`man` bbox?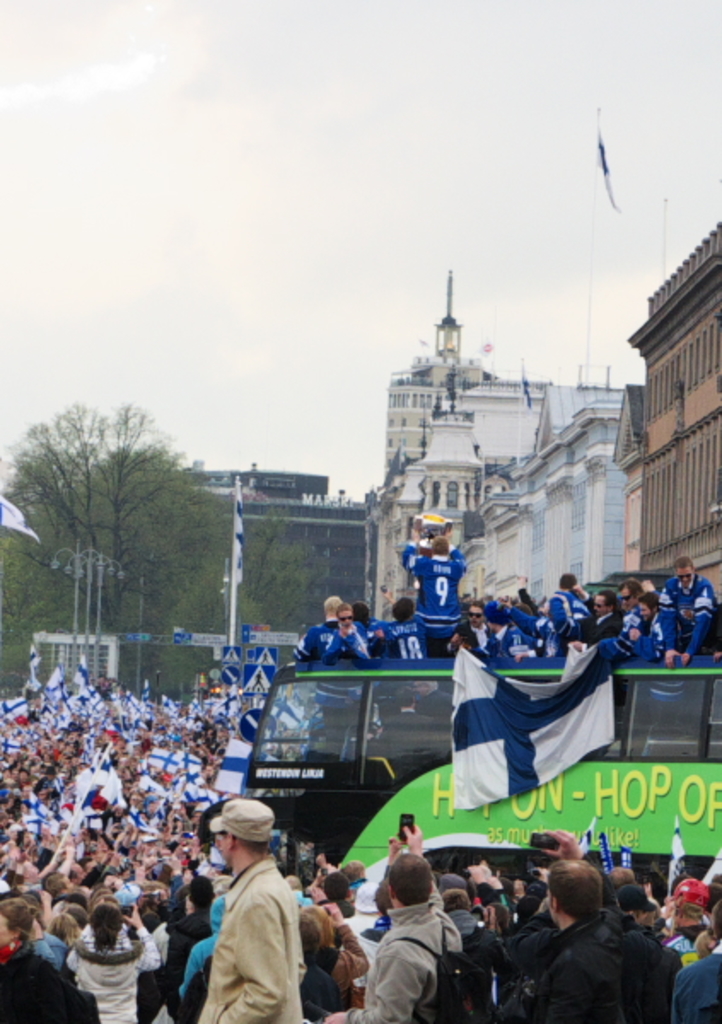
512, 858, 630, 1022
